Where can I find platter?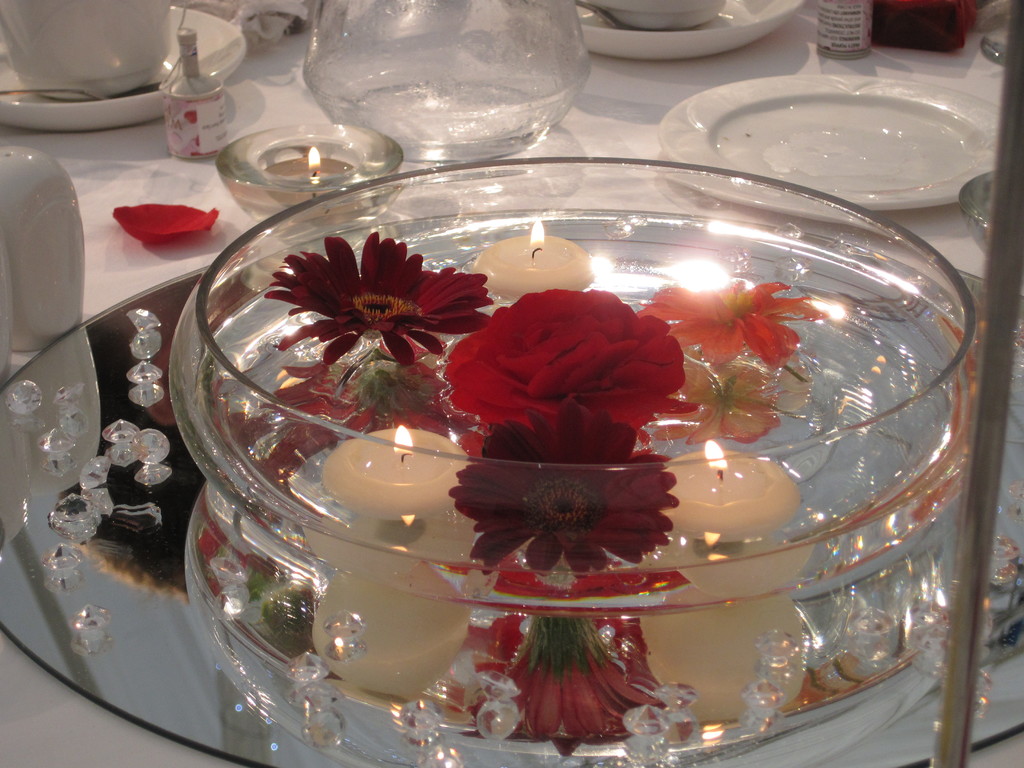
You can find it at <bbox>504, 0, 805, 61</bbox>.
